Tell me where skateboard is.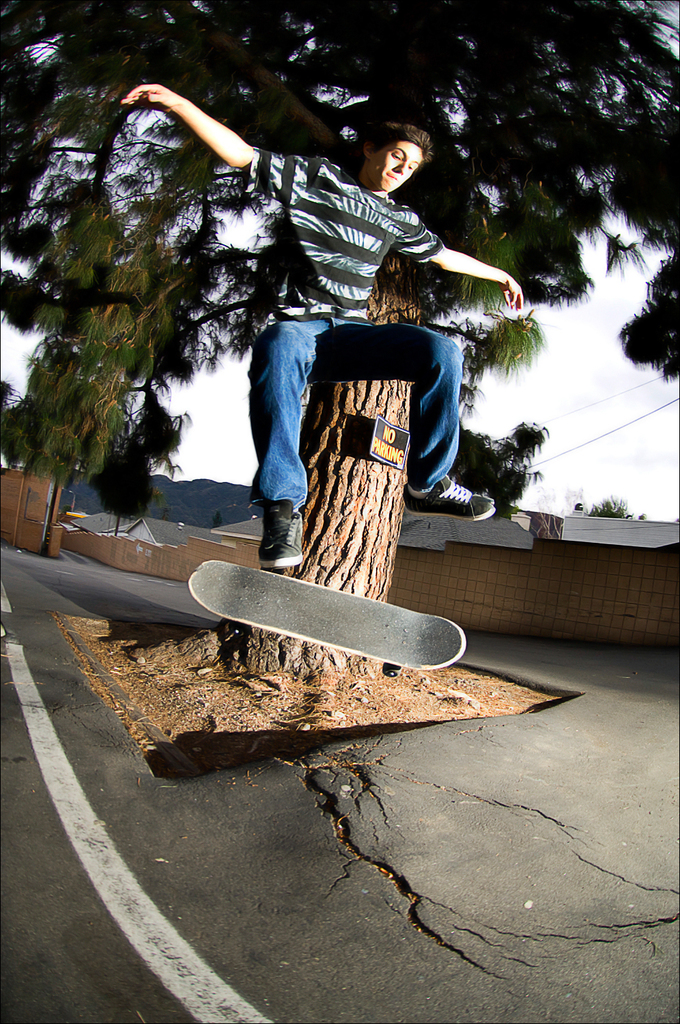
skateboard is at <bbox>180, 565, 467, 685</bbox>.
